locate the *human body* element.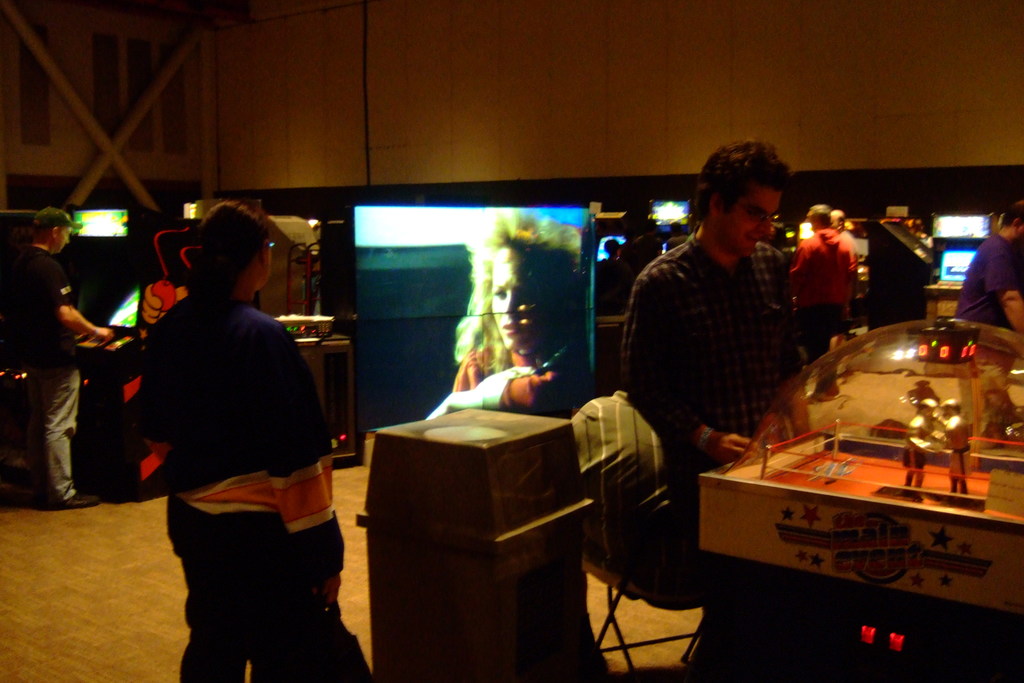
Element bbox: box=[837, 227, 858, 257].
